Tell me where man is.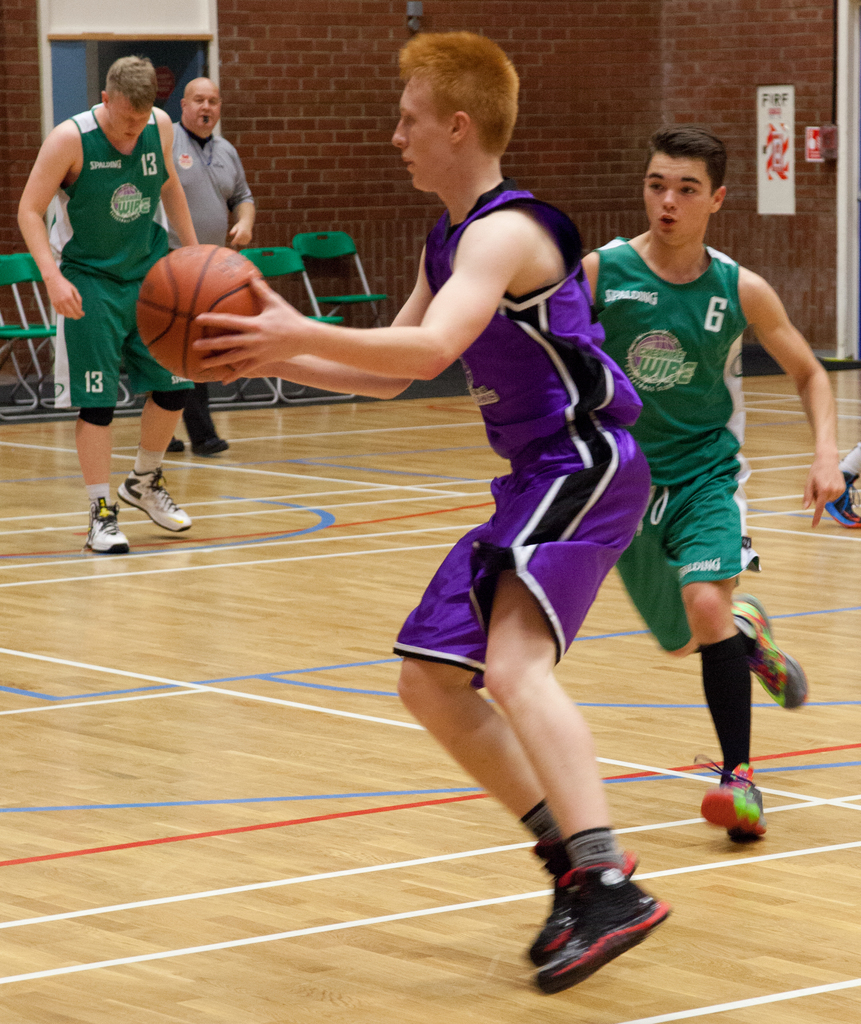
man is at region(160, 77, 255, 457).
